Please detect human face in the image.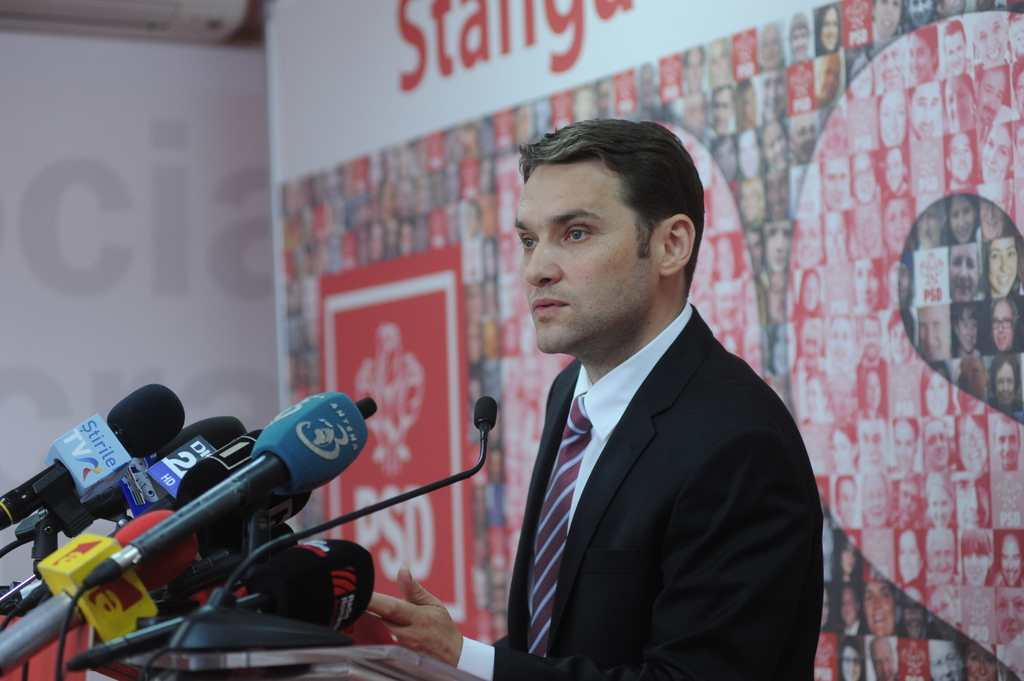
[968, 646, 998, 680].
